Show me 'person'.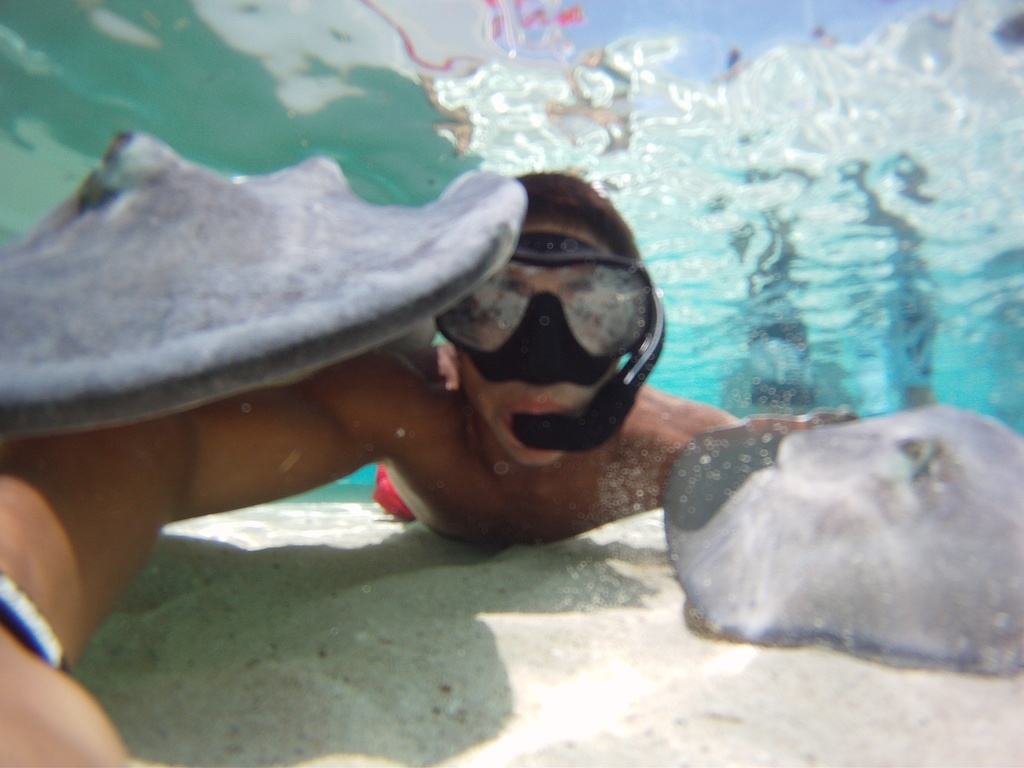
'person' is here: 0:170:849:763.
